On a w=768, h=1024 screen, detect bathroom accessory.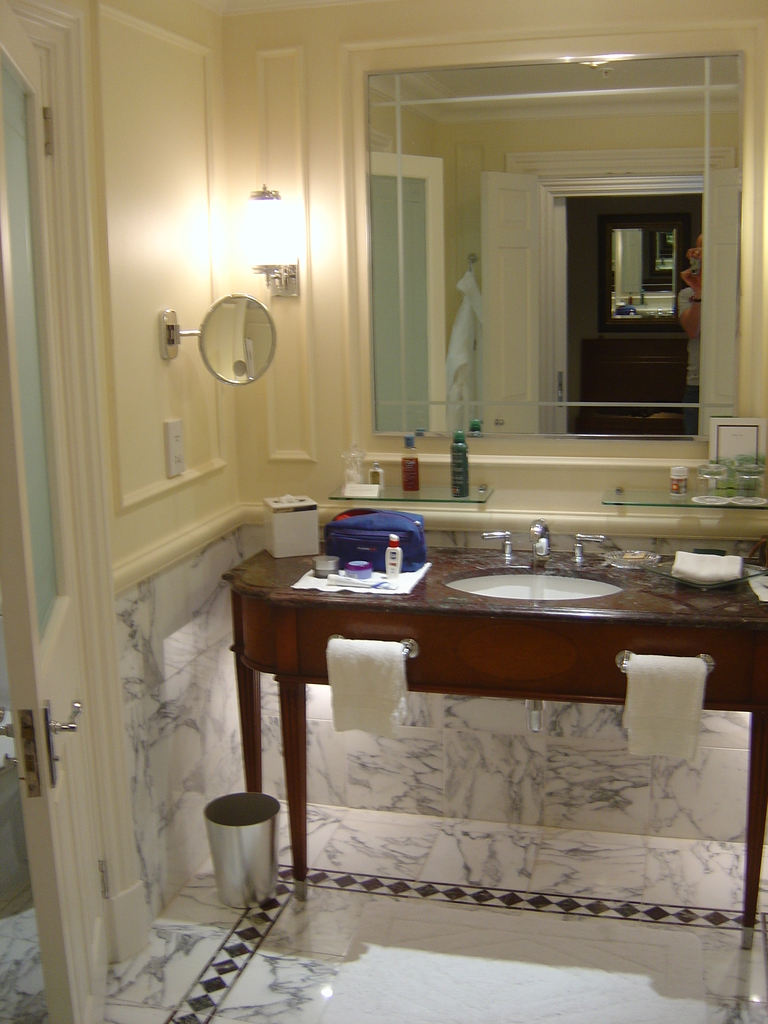
(572, 534, 605, 560).
